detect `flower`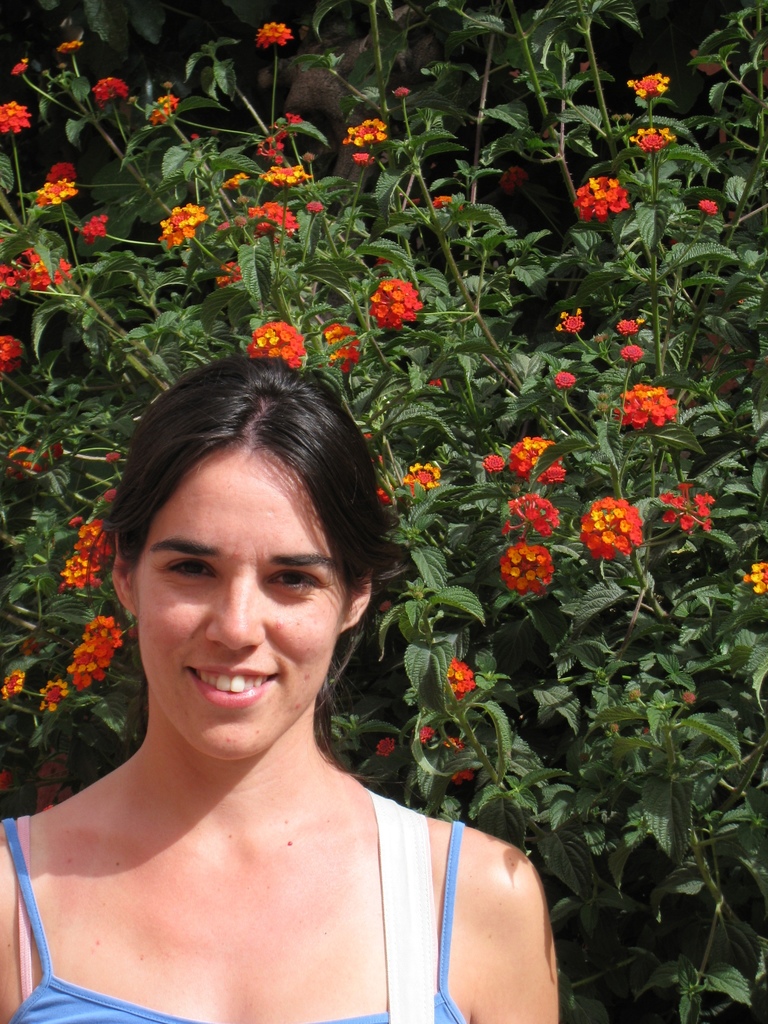
select_region(104, 448, 120, 462)
